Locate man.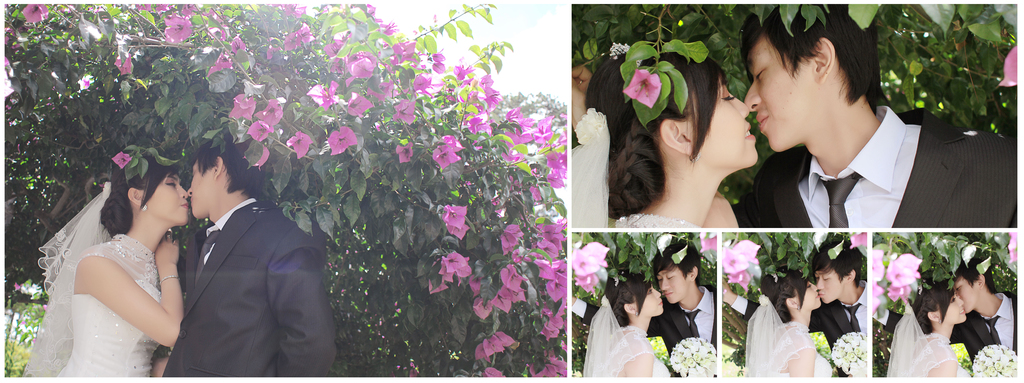
Bounding box: (147,131,337,379).
